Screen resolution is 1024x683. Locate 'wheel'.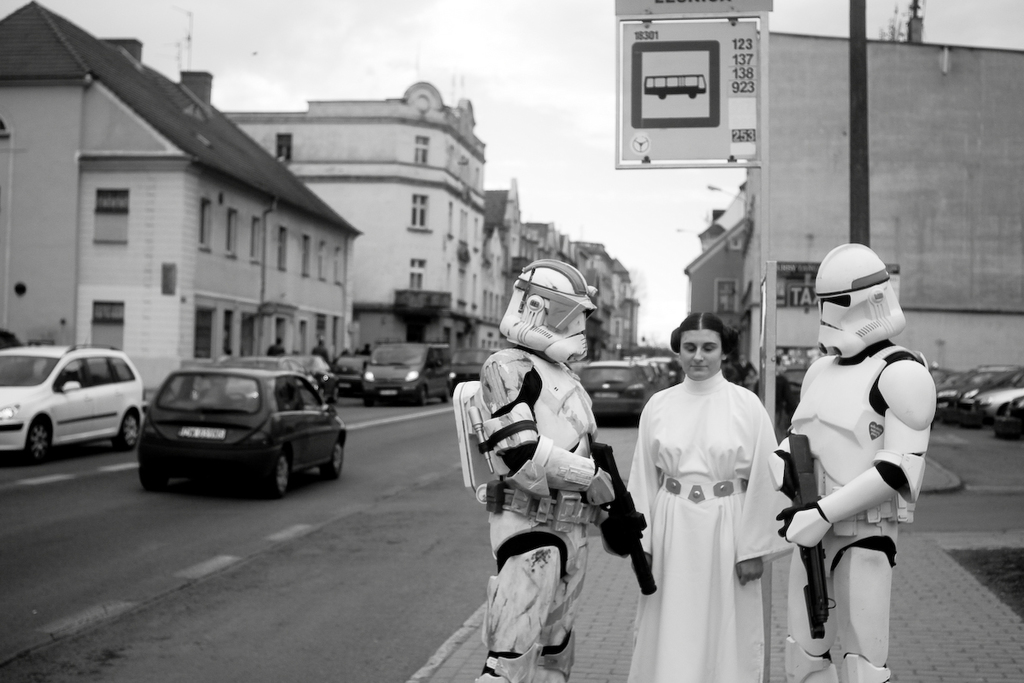
<region>113, 411, 139, 452</region>.
